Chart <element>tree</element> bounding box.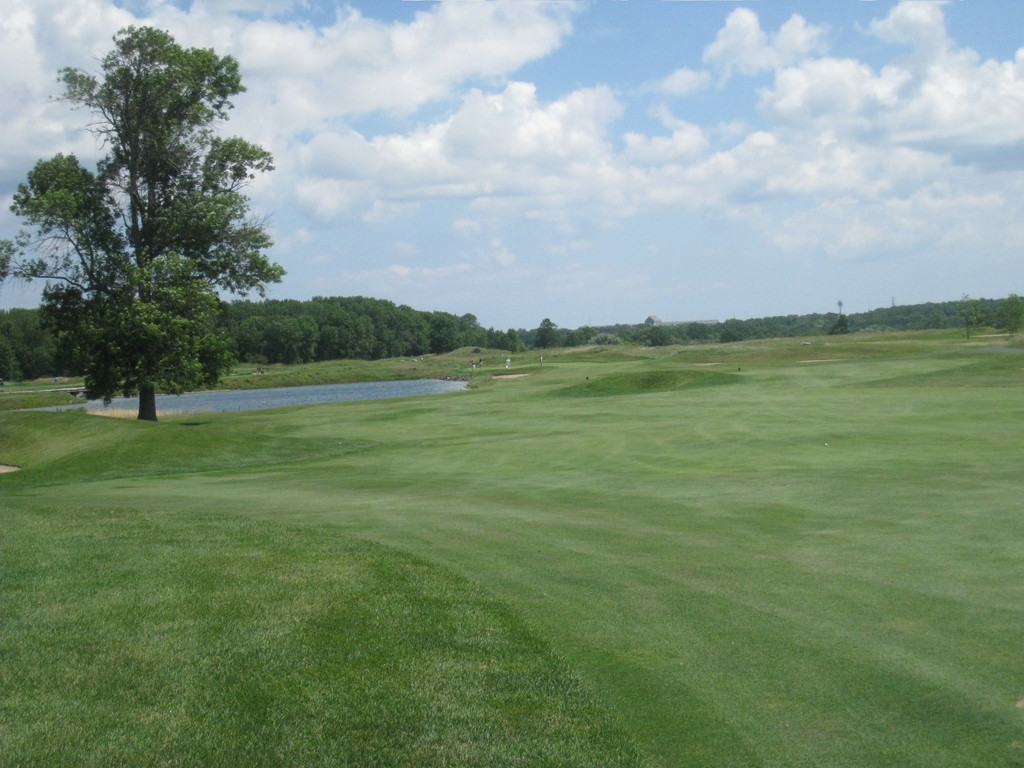
Charted: bbox=(233, 297, 278, 359).
